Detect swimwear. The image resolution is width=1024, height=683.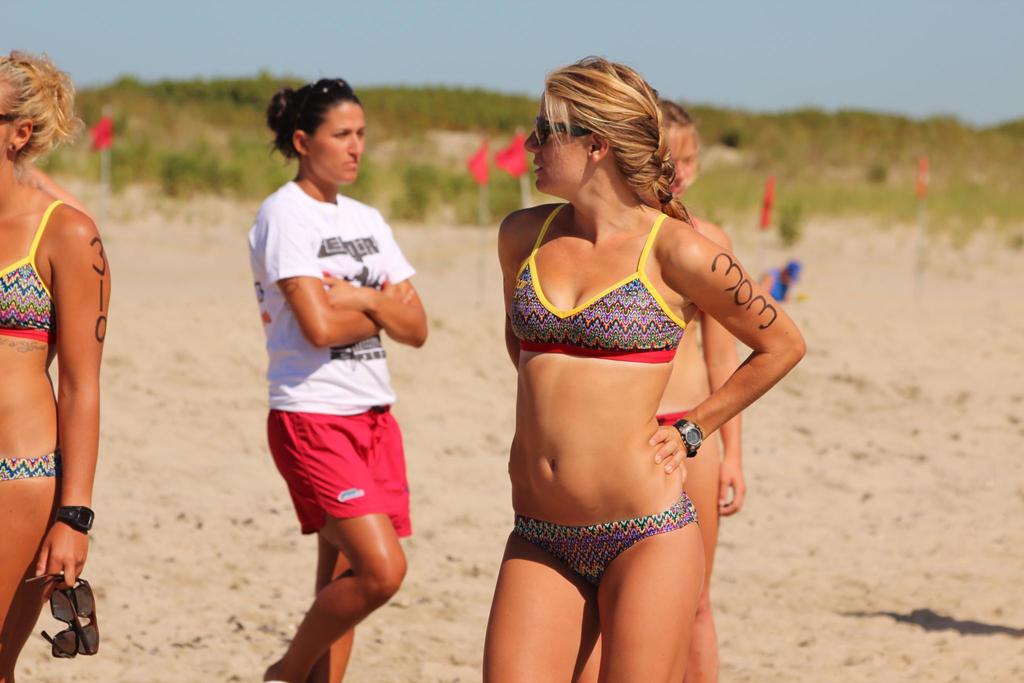
(x1=515, y1=490, x2=698, y2=586).
